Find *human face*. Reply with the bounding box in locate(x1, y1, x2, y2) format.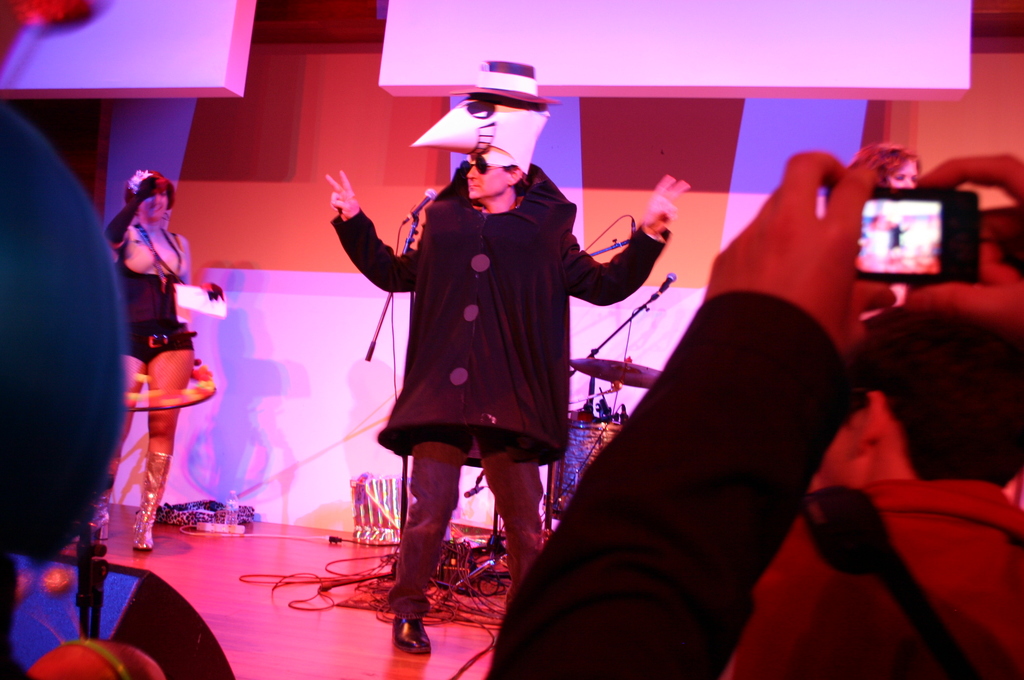
locate(471, 150, 507, 196).
